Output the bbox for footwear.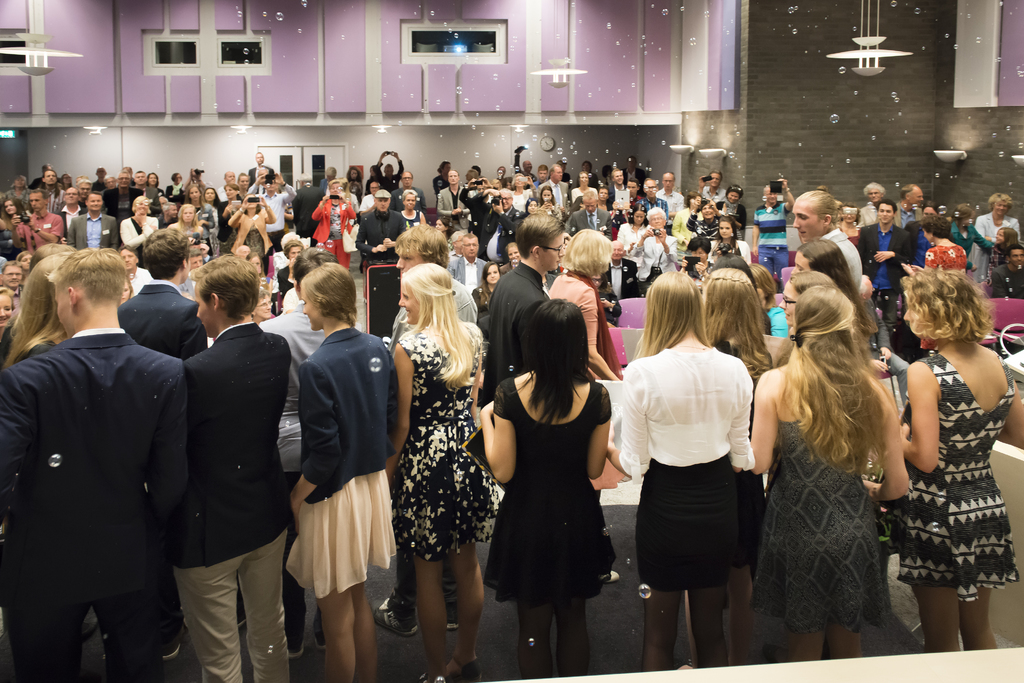
(163,621,186,657).
